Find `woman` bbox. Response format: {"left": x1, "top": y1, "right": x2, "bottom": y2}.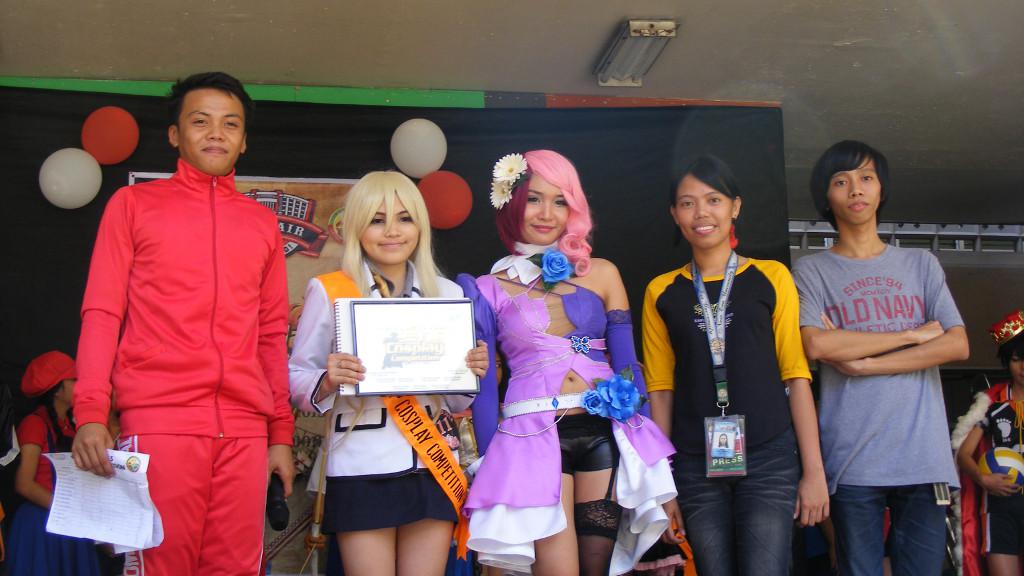
{"left": 714, "top": 434, "right": 731, "bottom": 449}.
